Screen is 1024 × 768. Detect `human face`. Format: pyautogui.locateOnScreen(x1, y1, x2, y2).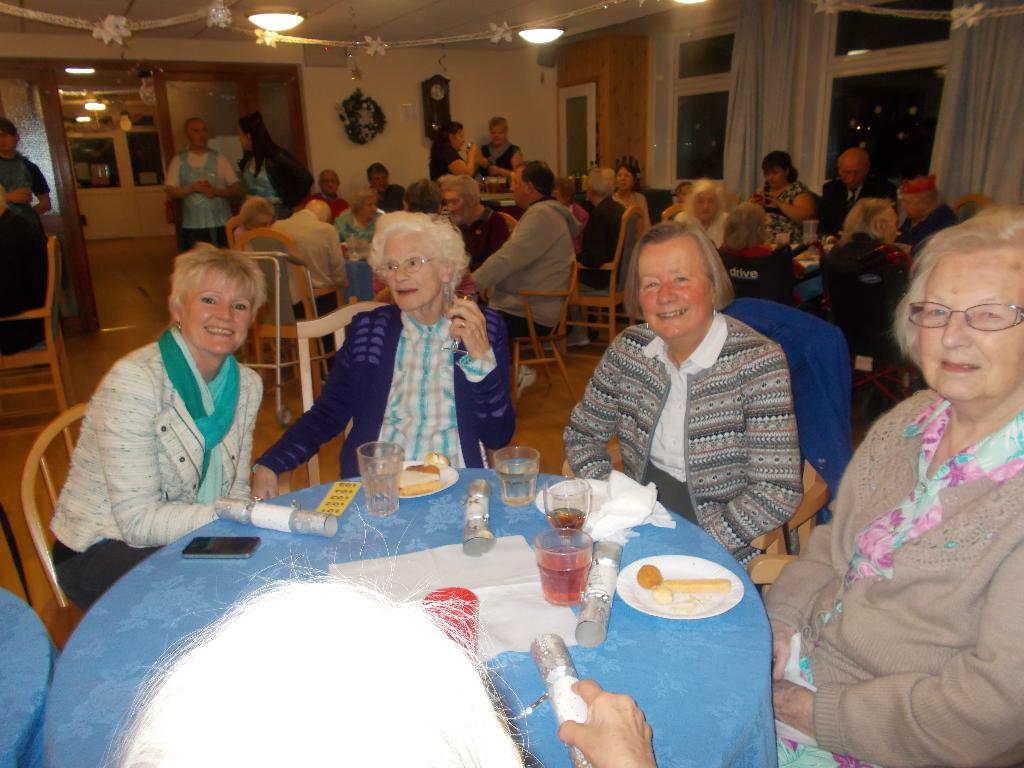
pyautogui.locateOnScreen(445, 190, 468, 223).
